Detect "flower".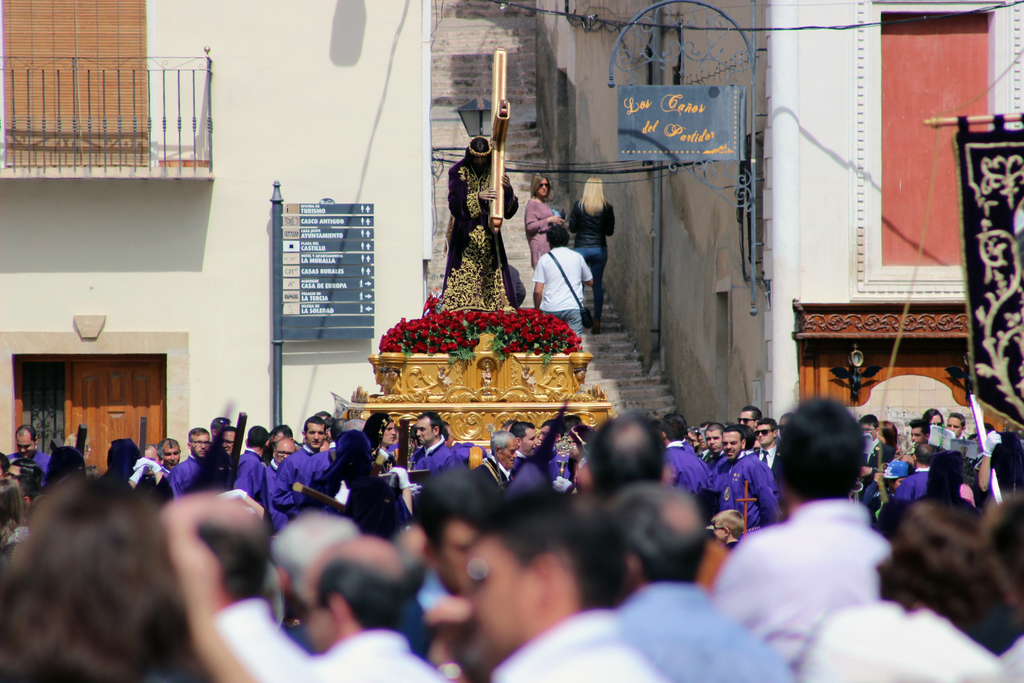
Detected at [424, 295, 437, 314].
